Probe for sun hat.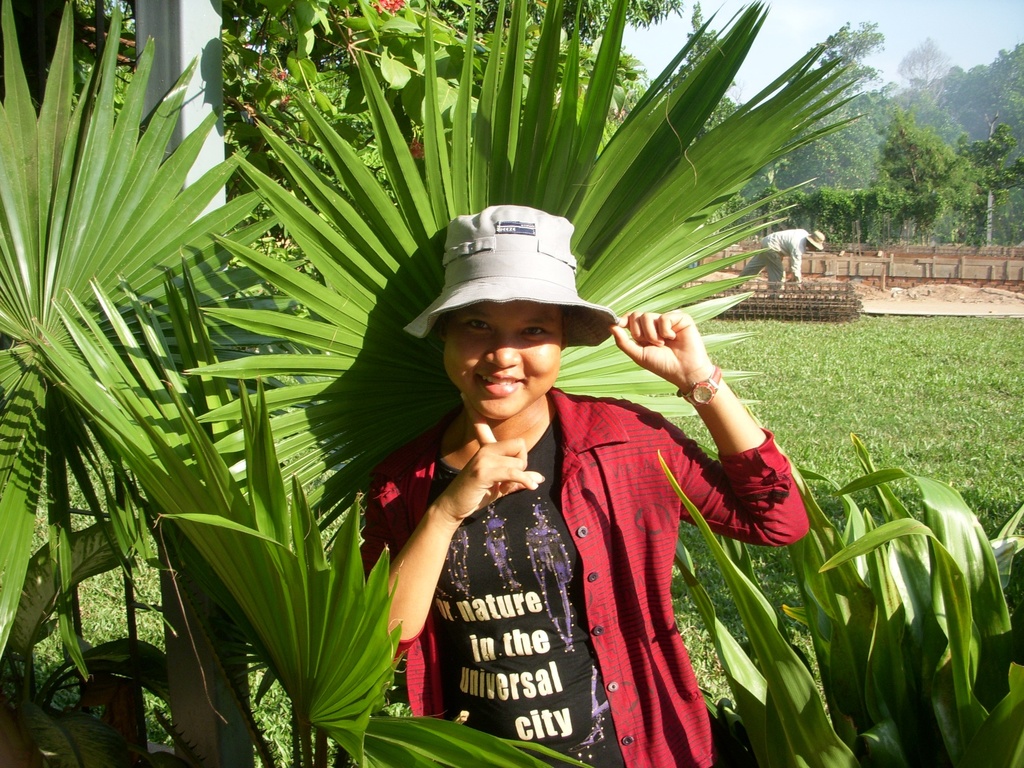
Probe result: (403, 200, 623, 349).
